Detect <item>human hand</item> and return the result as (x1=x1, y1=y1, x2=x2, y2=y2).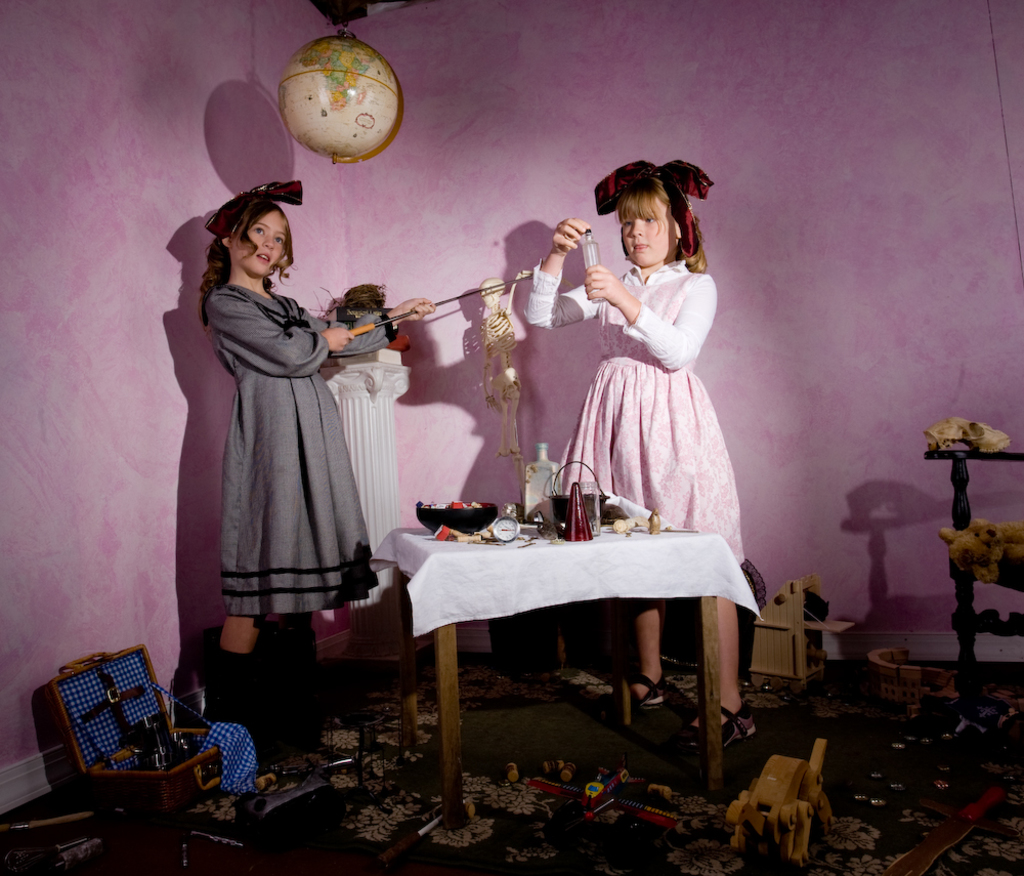
(x1=583, y1=262, x2=627, y2=305).
